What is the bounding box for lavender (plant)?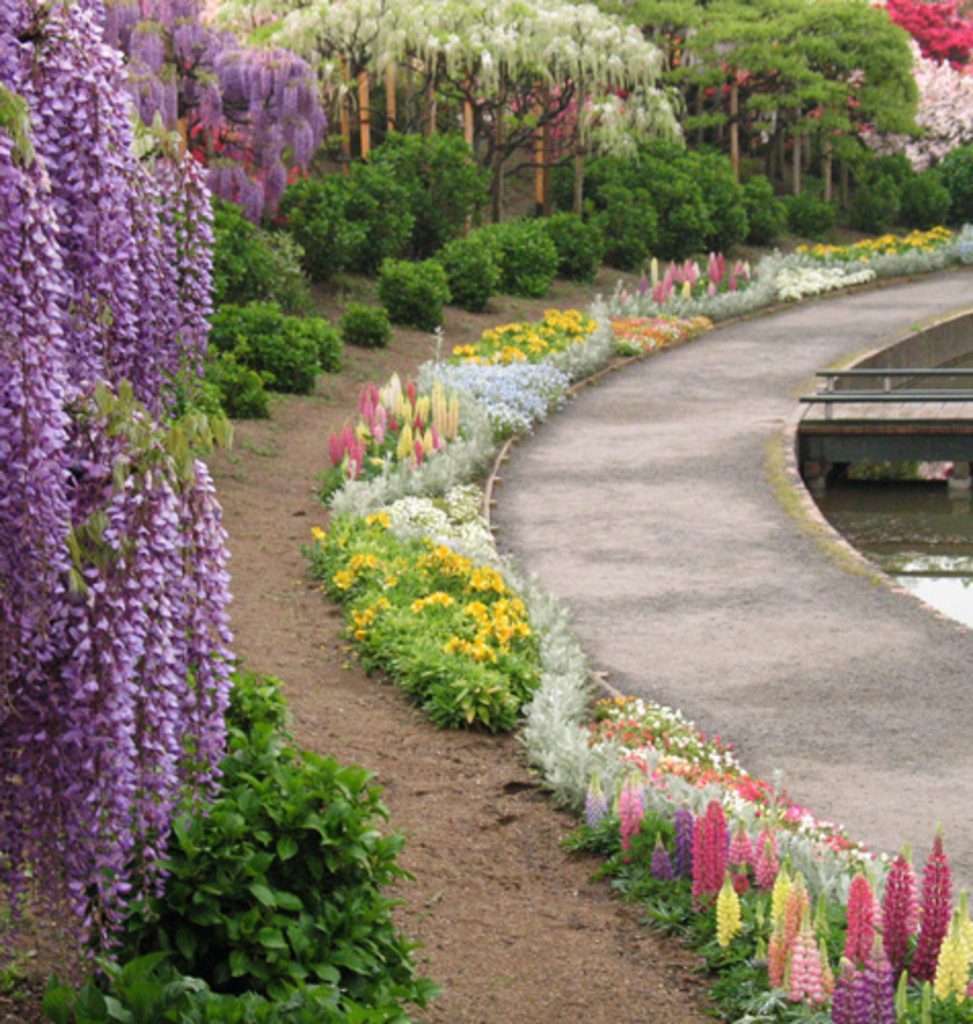
Rect(881, 856, 914, 954).
